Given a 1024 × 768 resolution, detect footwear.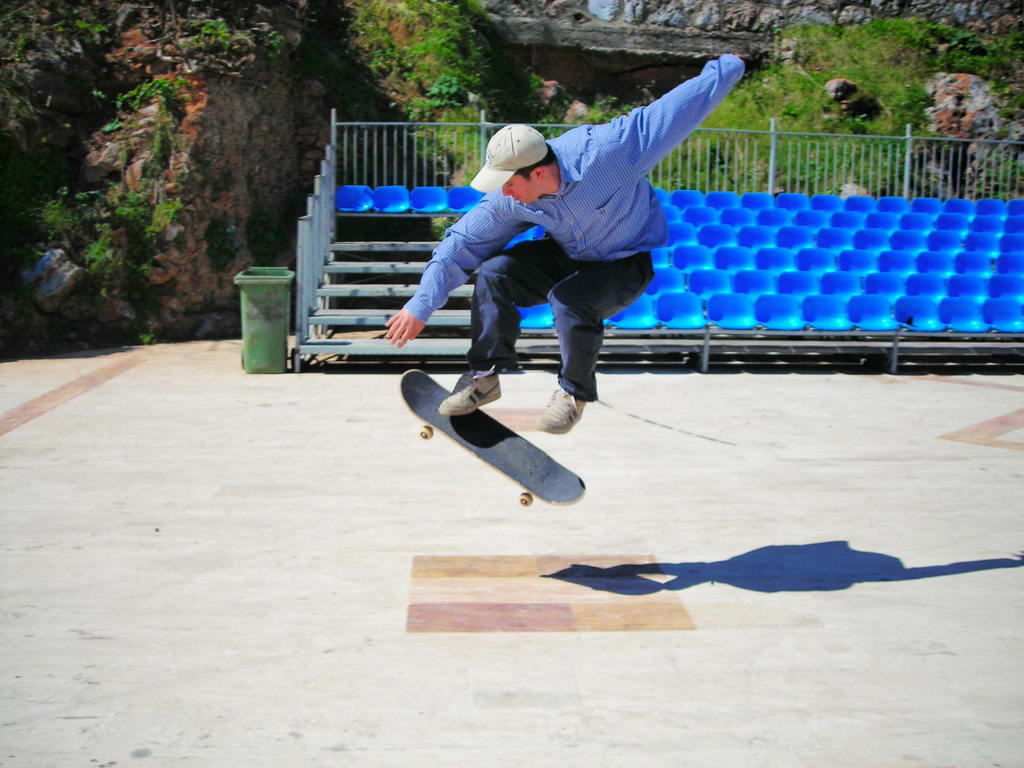
Rect(533, 388, 584, 436).
